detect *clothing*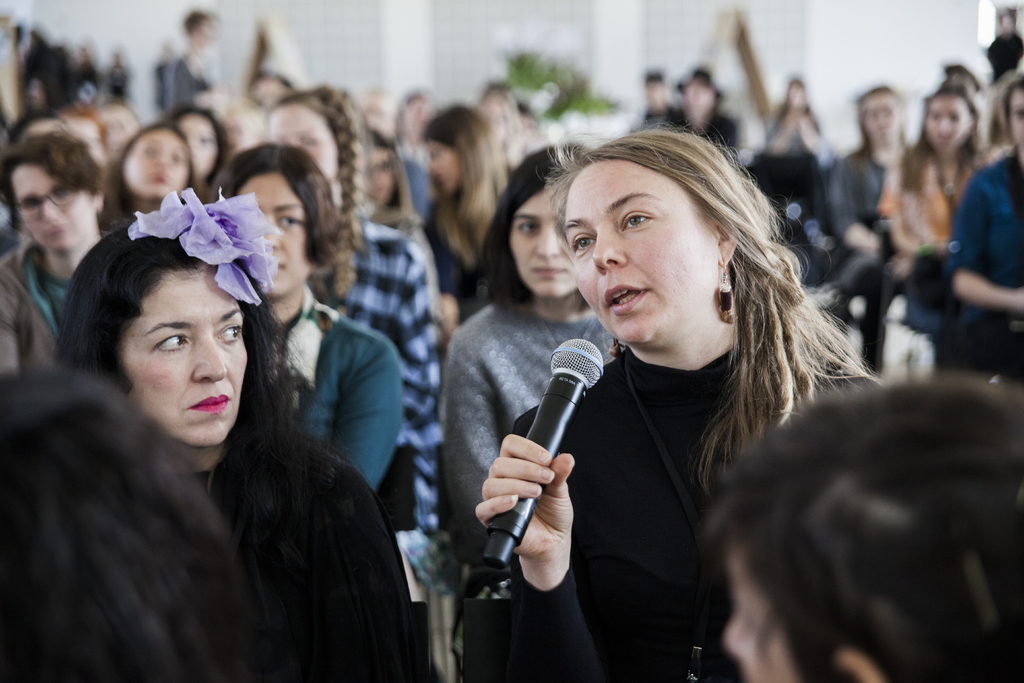
833:146:892:234
